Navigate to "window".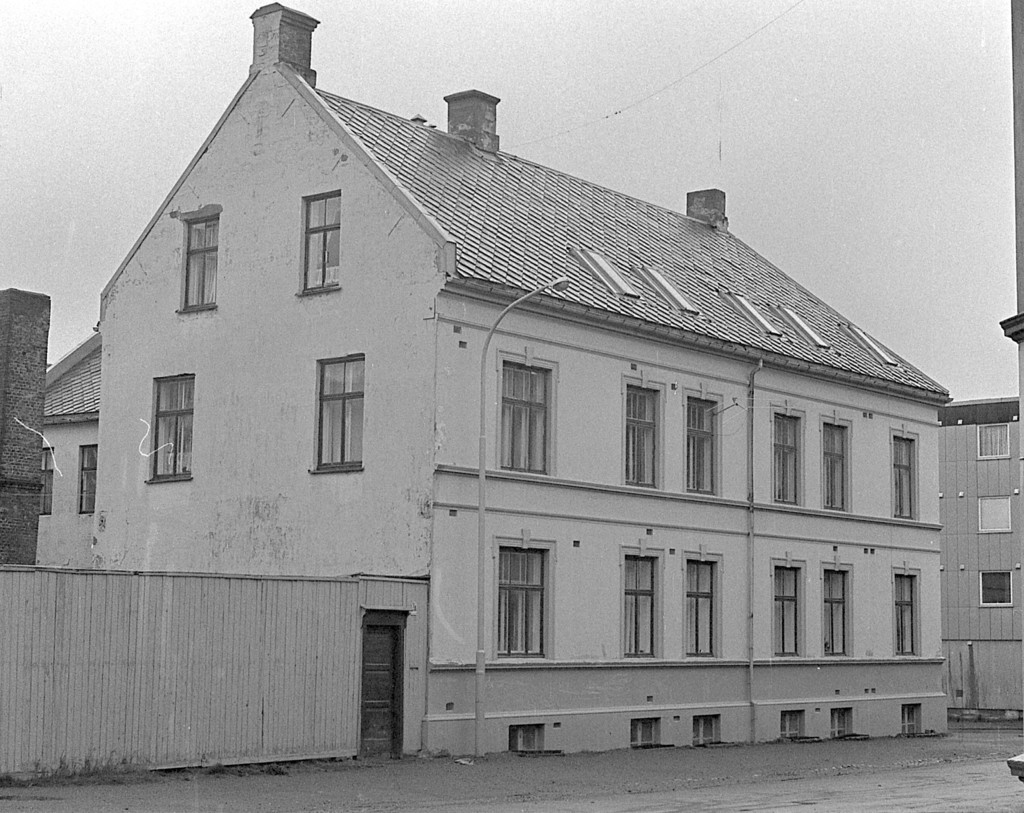
Navigation target: detection(143, 374, 198, 492).
